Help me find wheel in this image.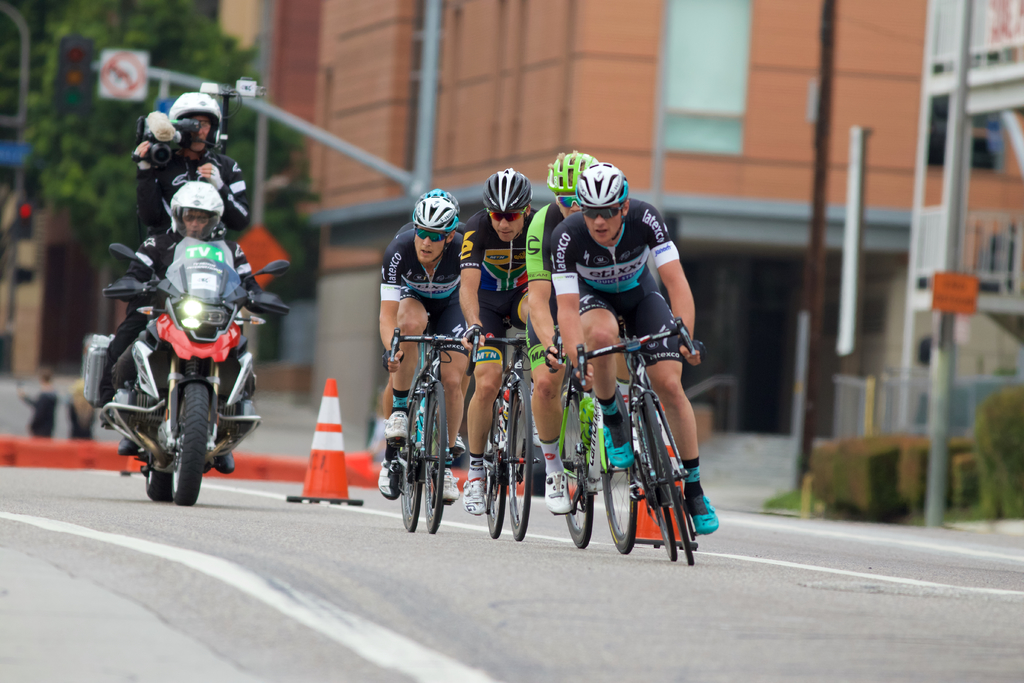
Found it: [x1=643, y1=391, x2=695, y2=562].
